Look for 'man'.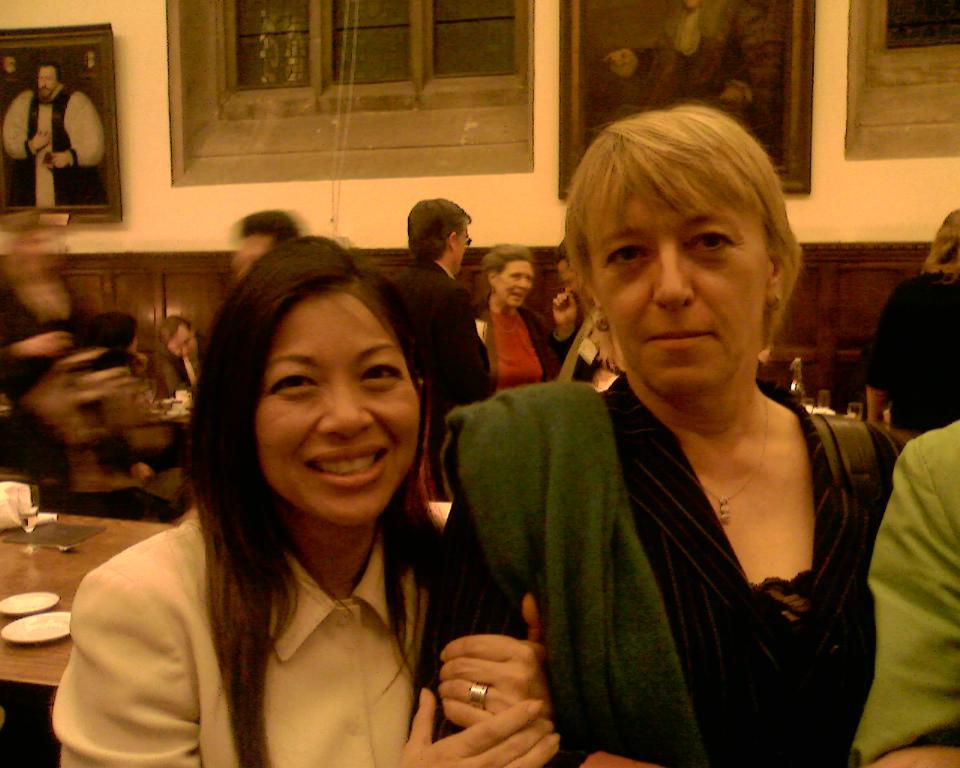
Found: box=[385, 196, 497, 503].
